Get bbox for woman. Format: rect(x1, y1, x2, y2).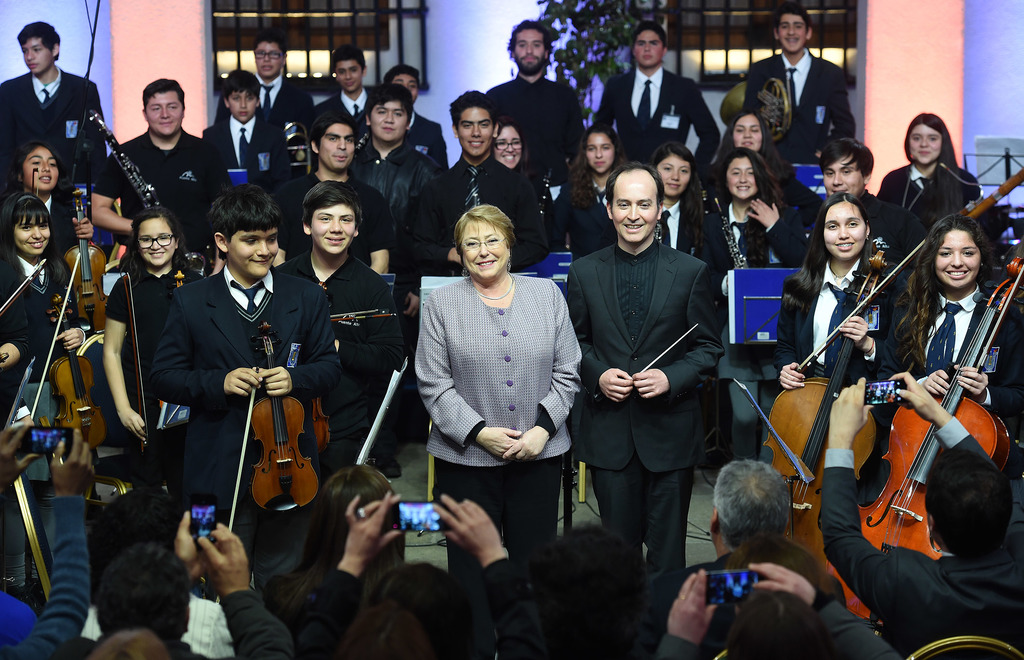
rect(405, 198, 584, 595).
